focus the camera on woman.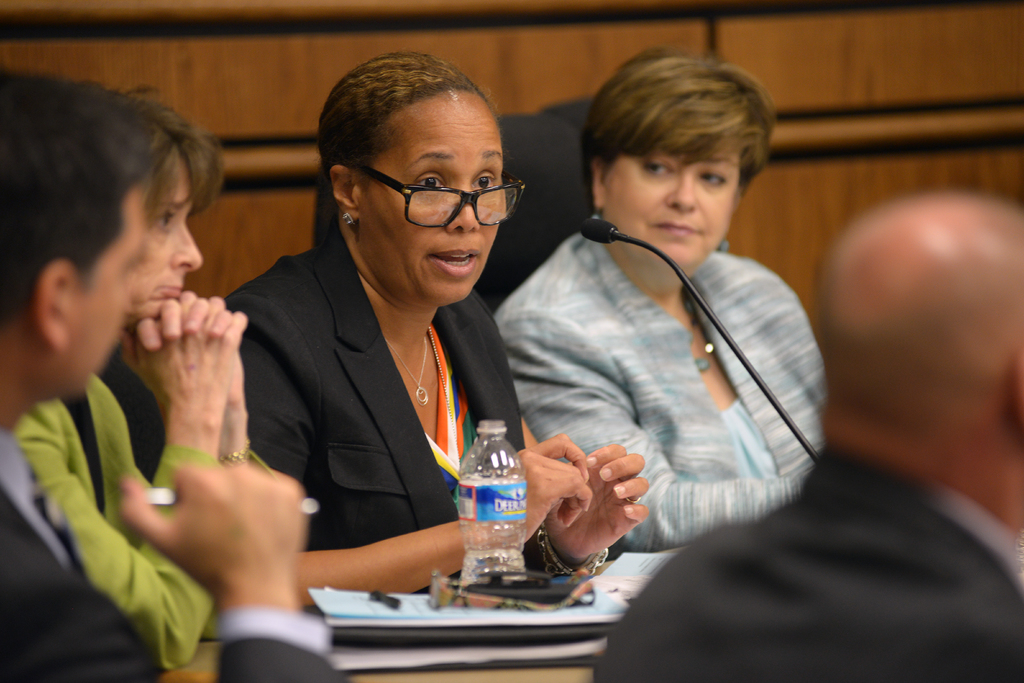
Focus region: {"left": 483, "top": 43, "right": 840, "bottom": 548}.
